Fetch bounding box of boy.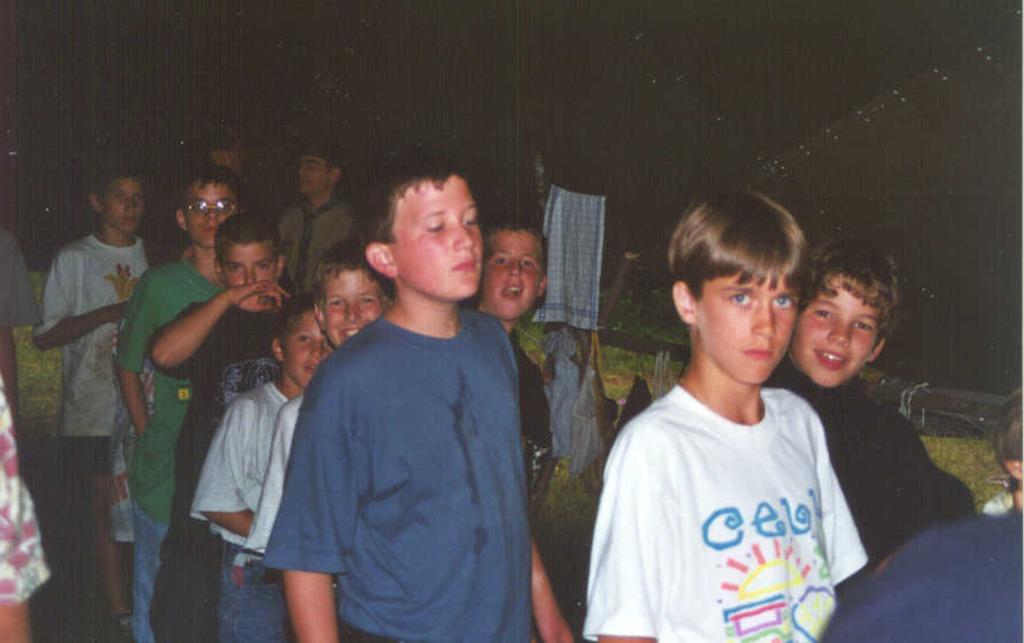
Bbox: rect(826, 391, 1023, 641).
